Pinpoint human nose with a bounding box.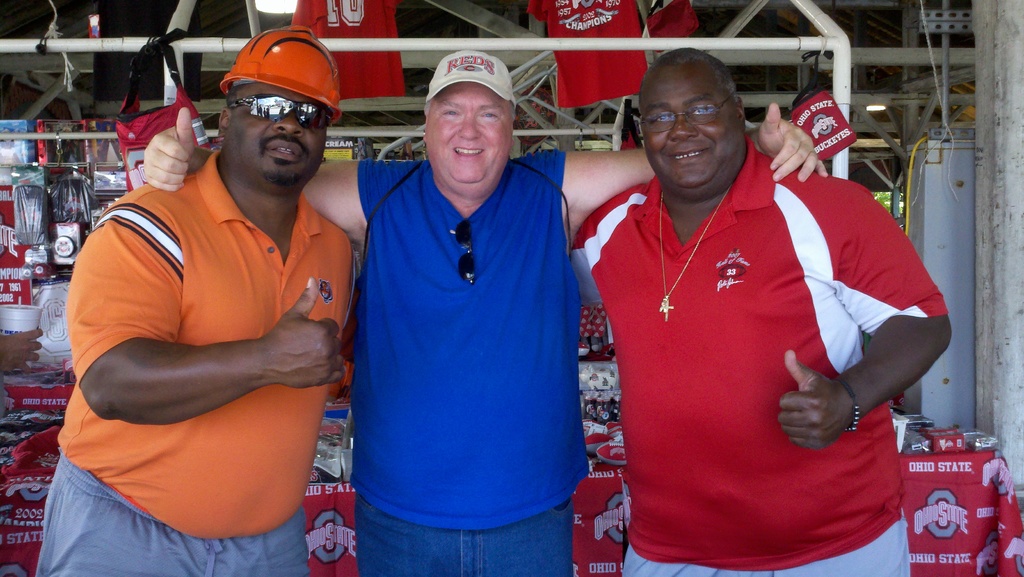
x1=671, y1=114, x2=698, y2=142.
